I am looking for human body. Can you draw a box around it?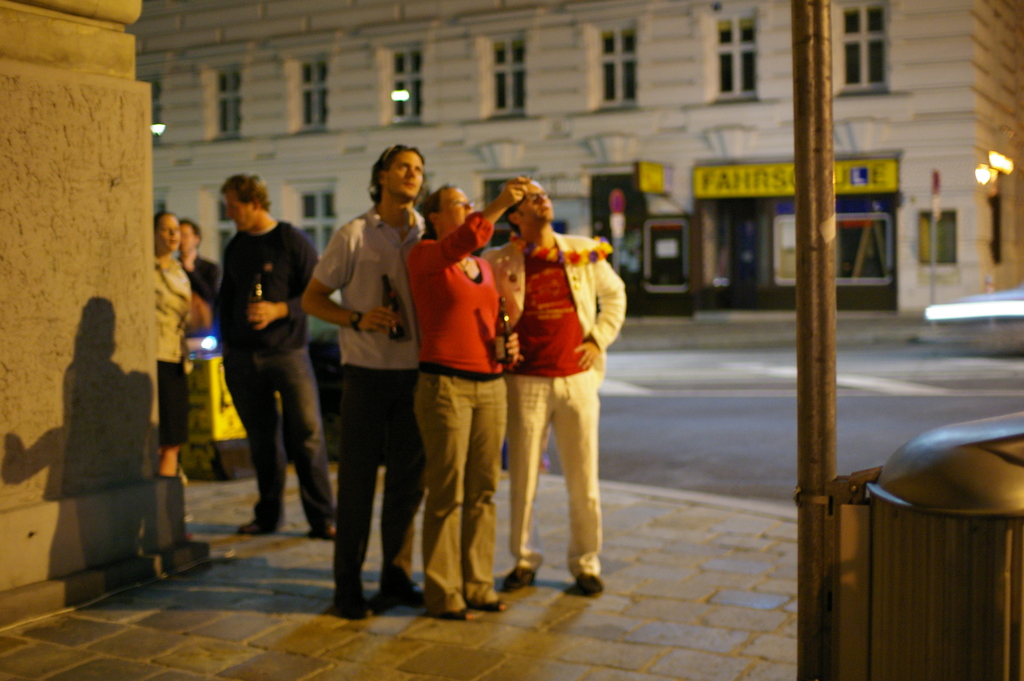
Sure, the bounding box is BBox(295, 151, 474, 627).
